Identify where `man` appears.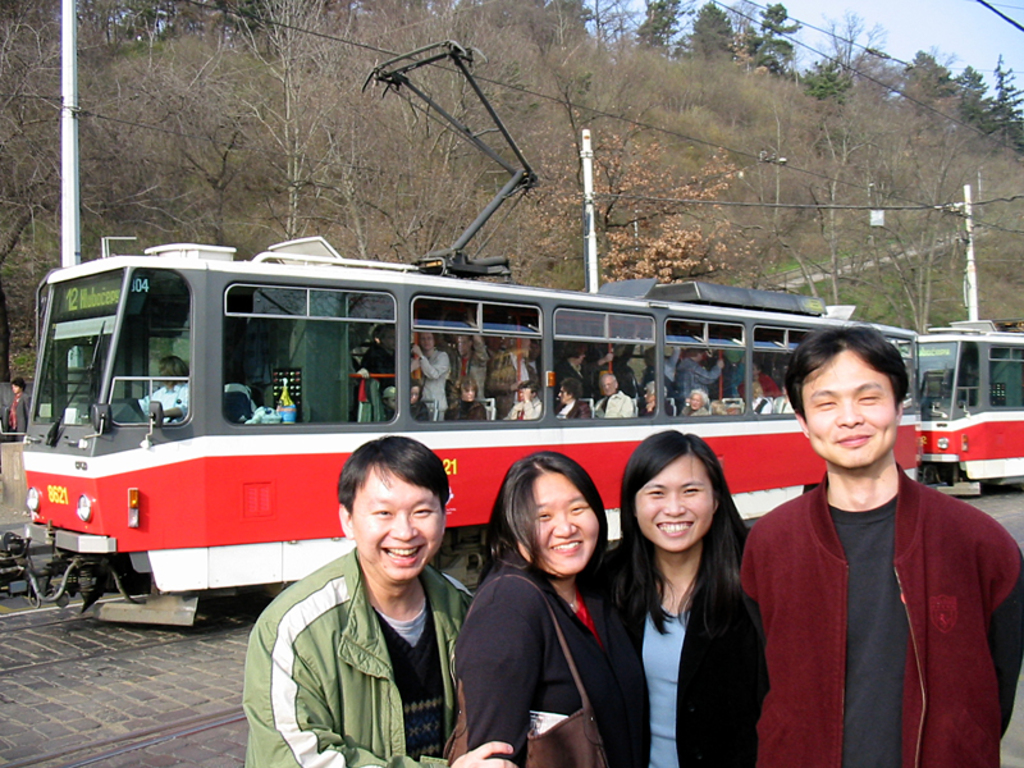
Appears at locate(356, 321, 397, 384).
